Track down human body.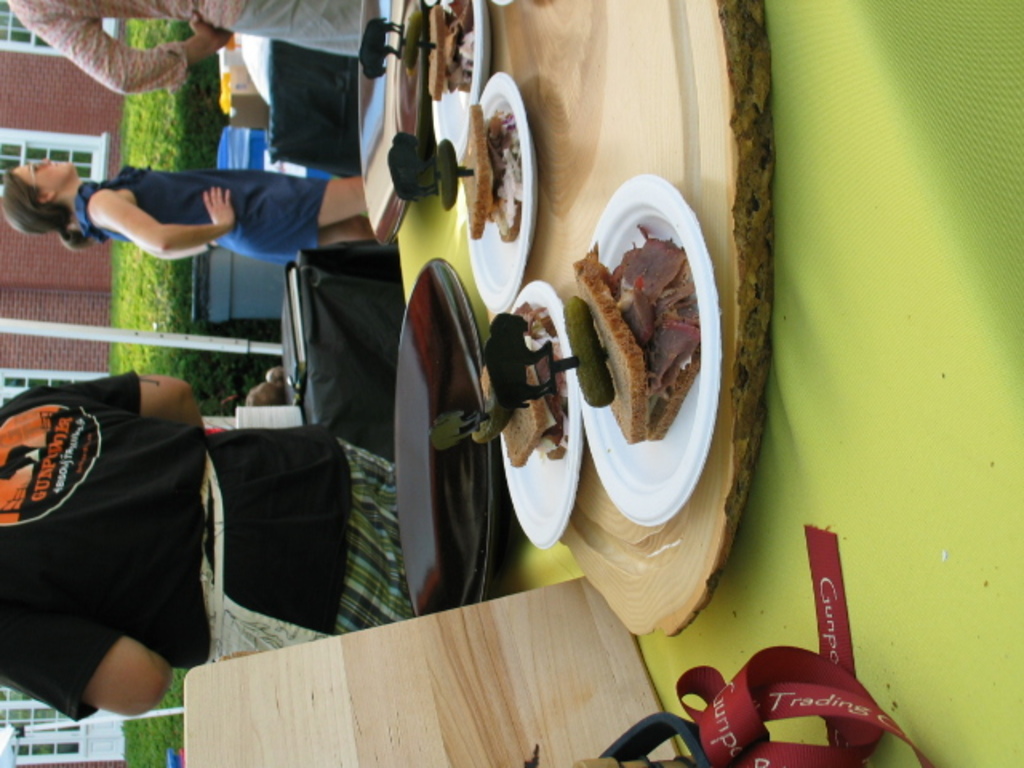
Tracked to {"x1": 77, "y1": 157, "x2": 368, "y2": 264}.
